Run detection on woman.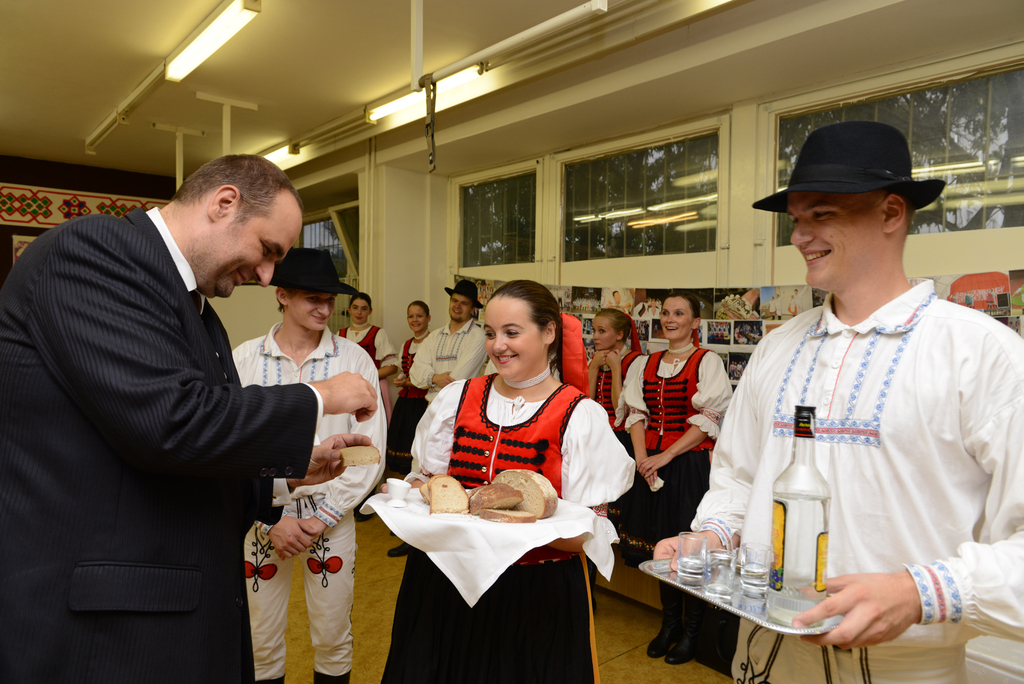
Result: 378:277:639:683.
